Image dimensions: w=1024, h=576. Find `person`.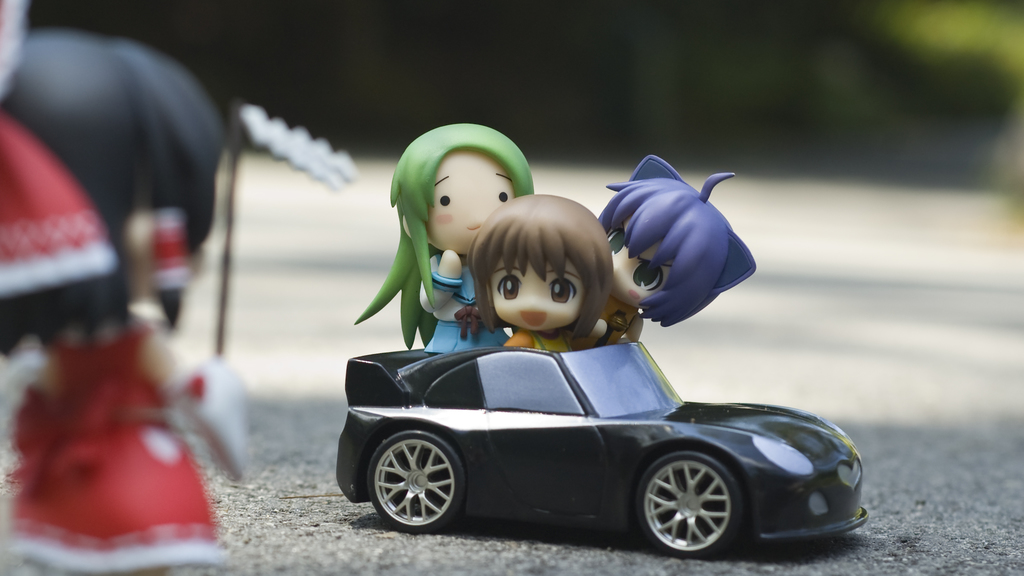
locate(467, 189, 616, 351).
